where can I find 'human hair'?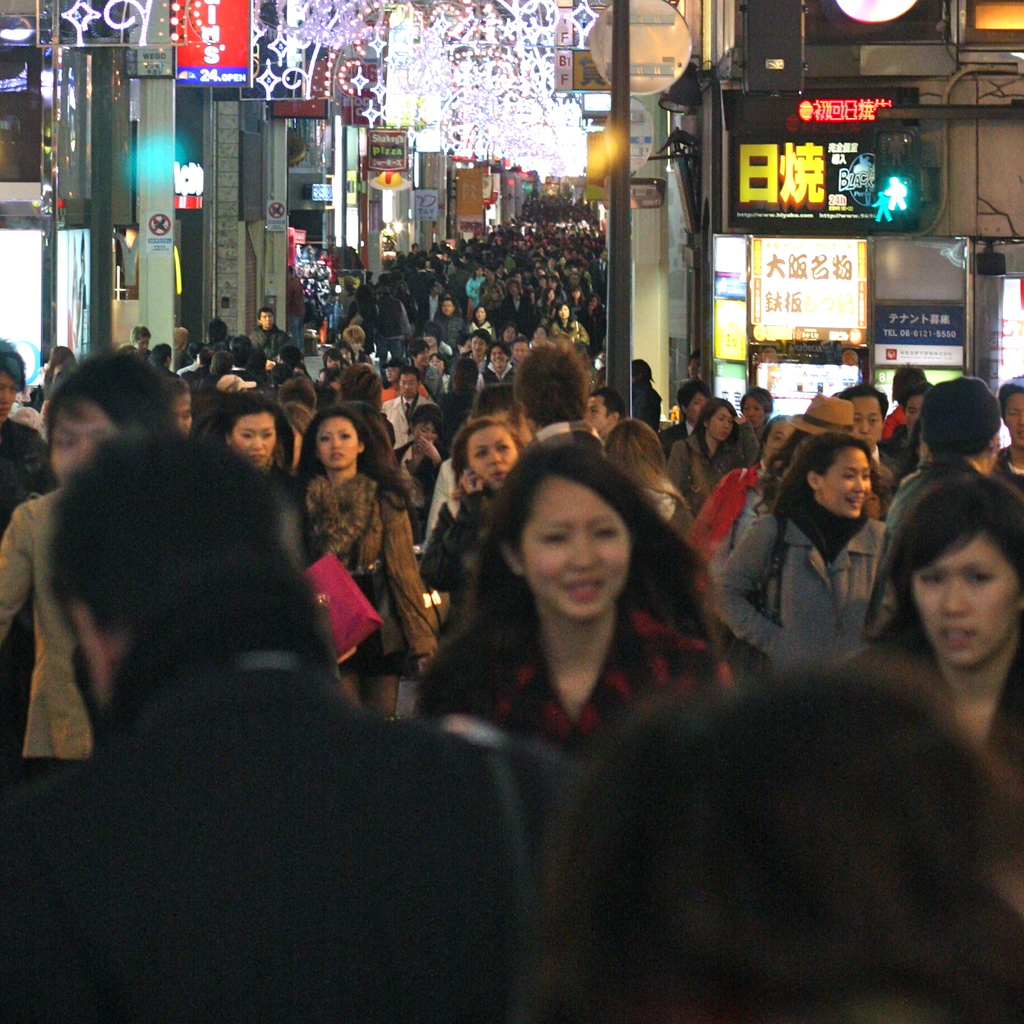
You can find it at 540,625,1009,993.
